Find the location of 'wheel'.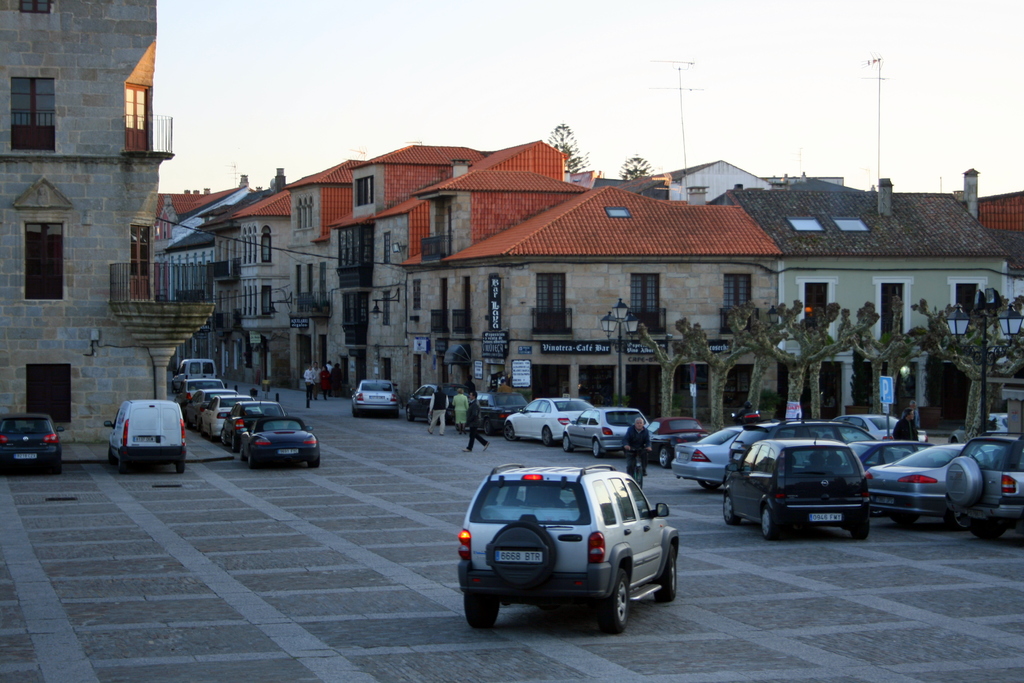
Location: x1=498, y1=423, x2=516, y2=444.
